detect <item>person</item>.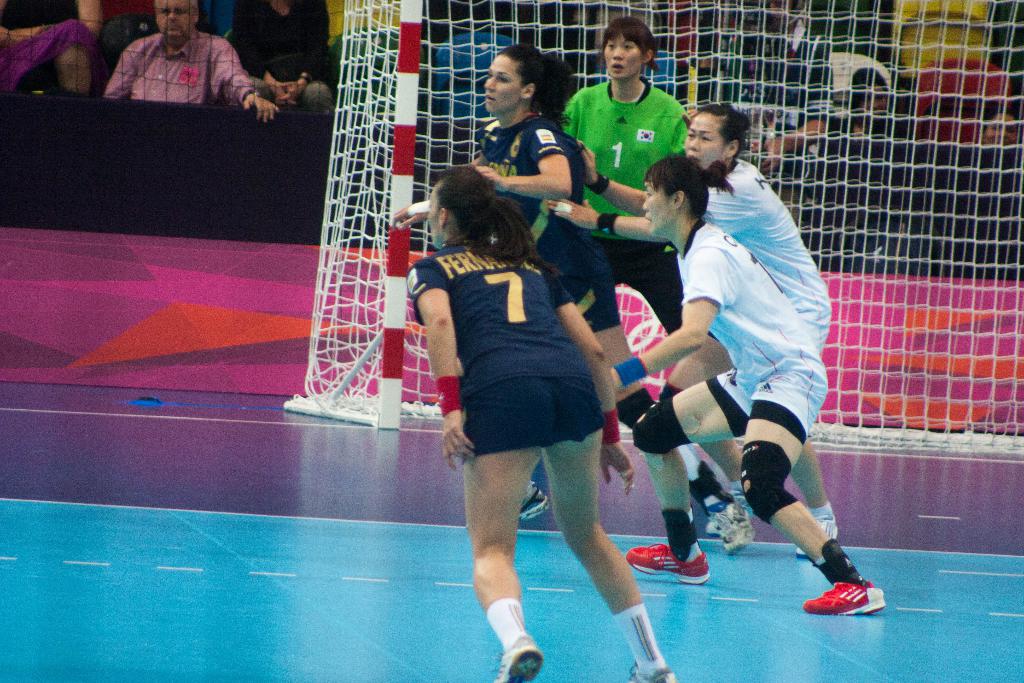
Detected at bbox=[543, 95, 842, 555].
